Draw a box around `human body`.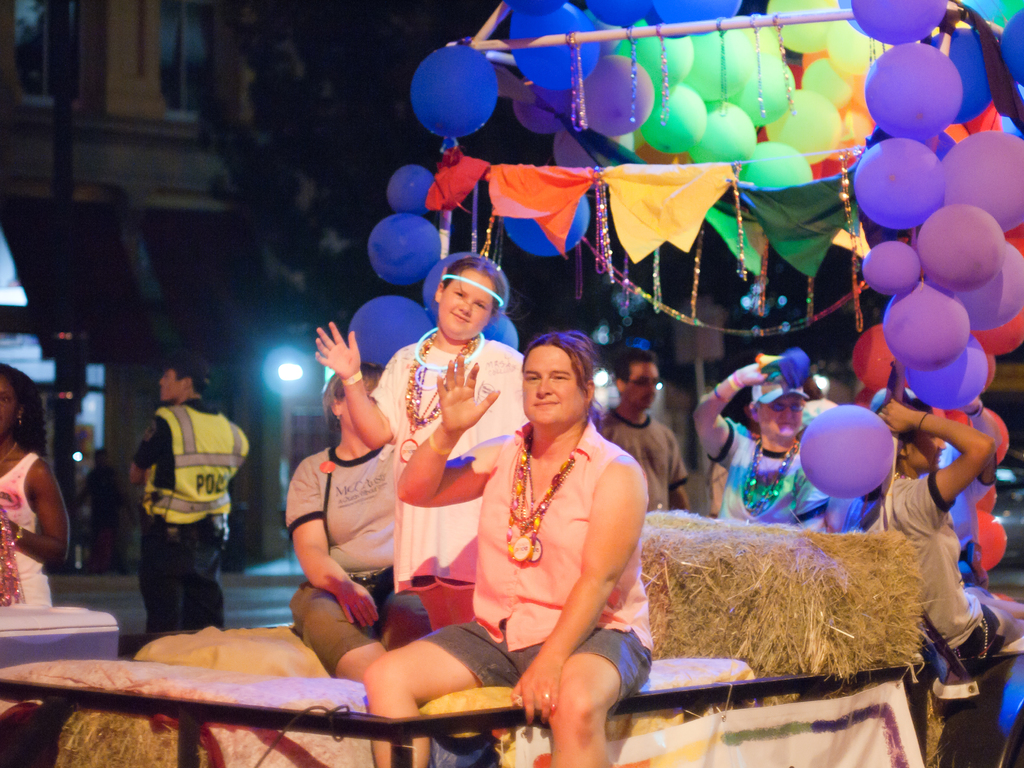
left=314, top=319, right=529, bottom=637.
